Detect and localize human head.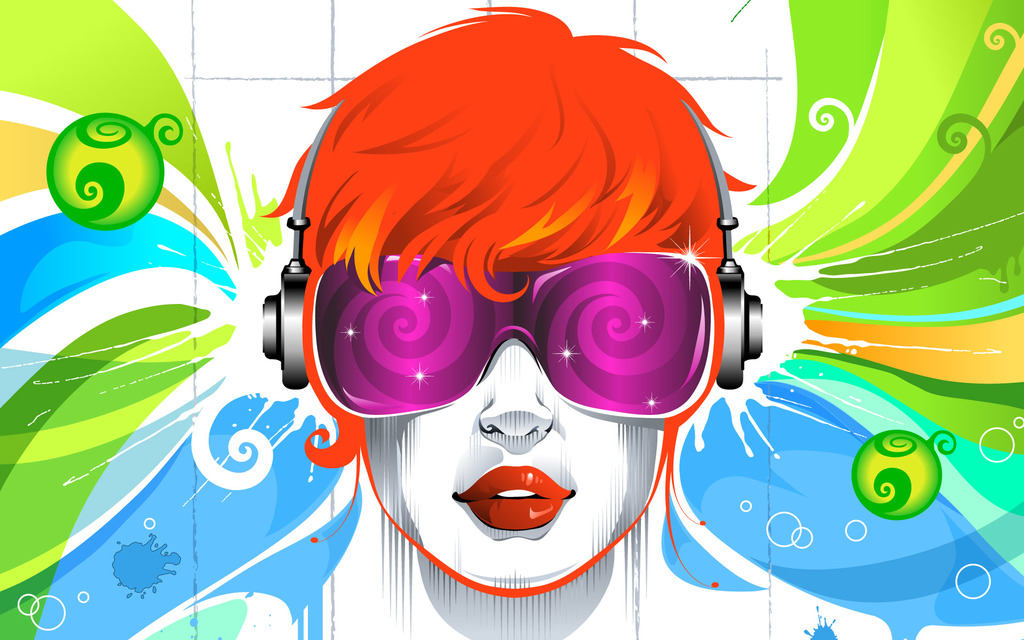
Localized at {"left": 311, "top": 29, "right": 752, "bottom": 598}.
